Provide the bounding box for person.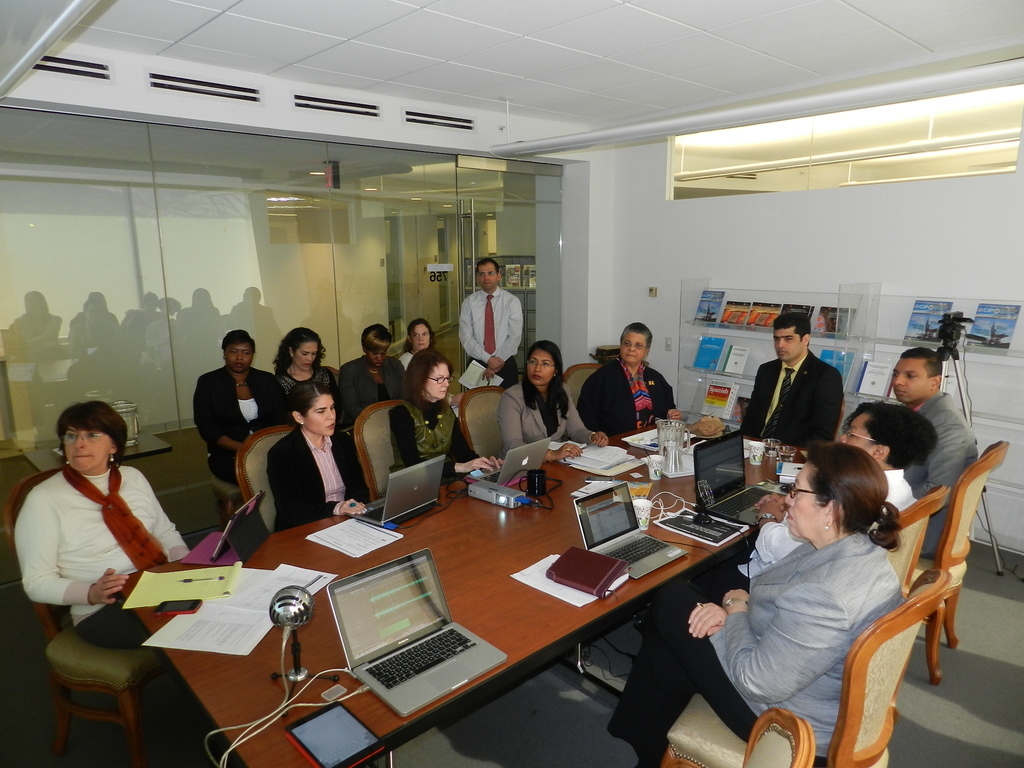
x1=737 y1=305 x2=834 y2=459.
